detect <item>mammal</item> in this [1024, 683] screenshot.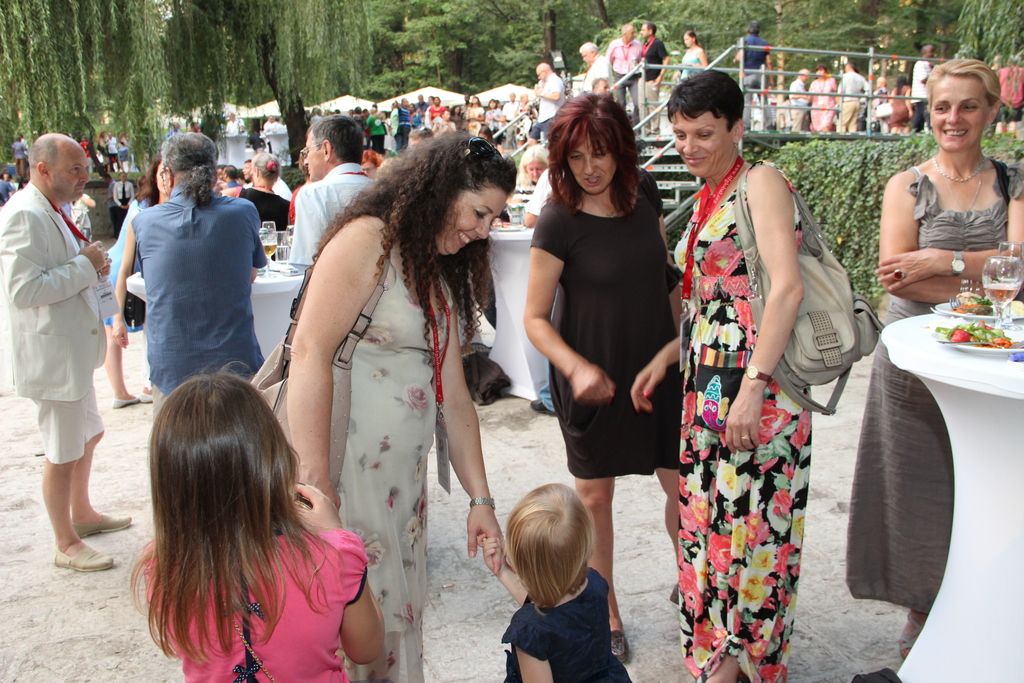
Detection: [521, 85, 686, 661].
